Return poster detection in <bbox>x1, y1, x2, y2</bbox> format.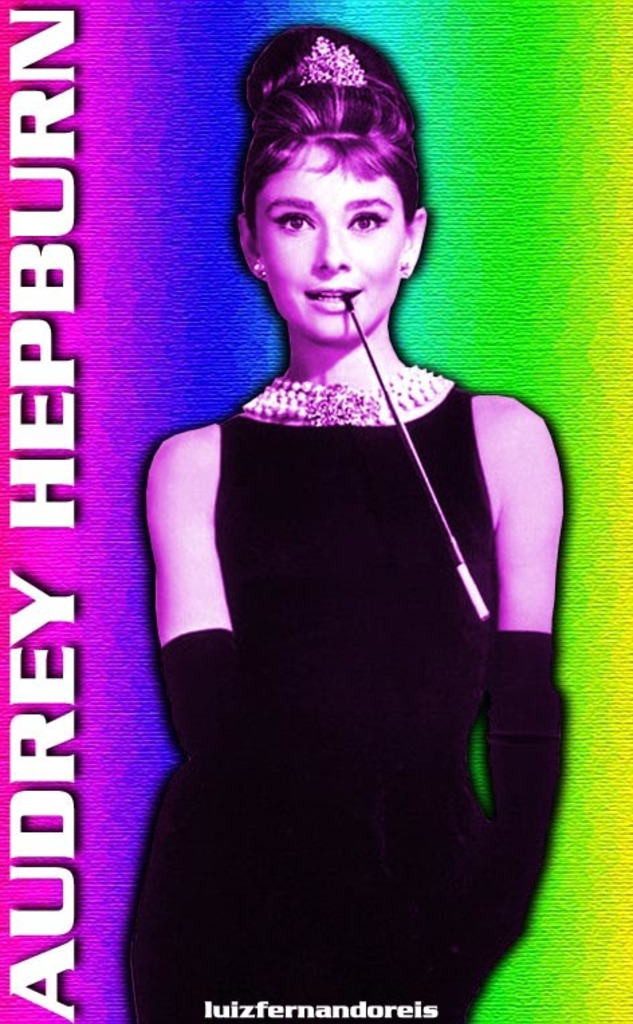
<bbox>0, 0, 632, 1023</bbox>.
